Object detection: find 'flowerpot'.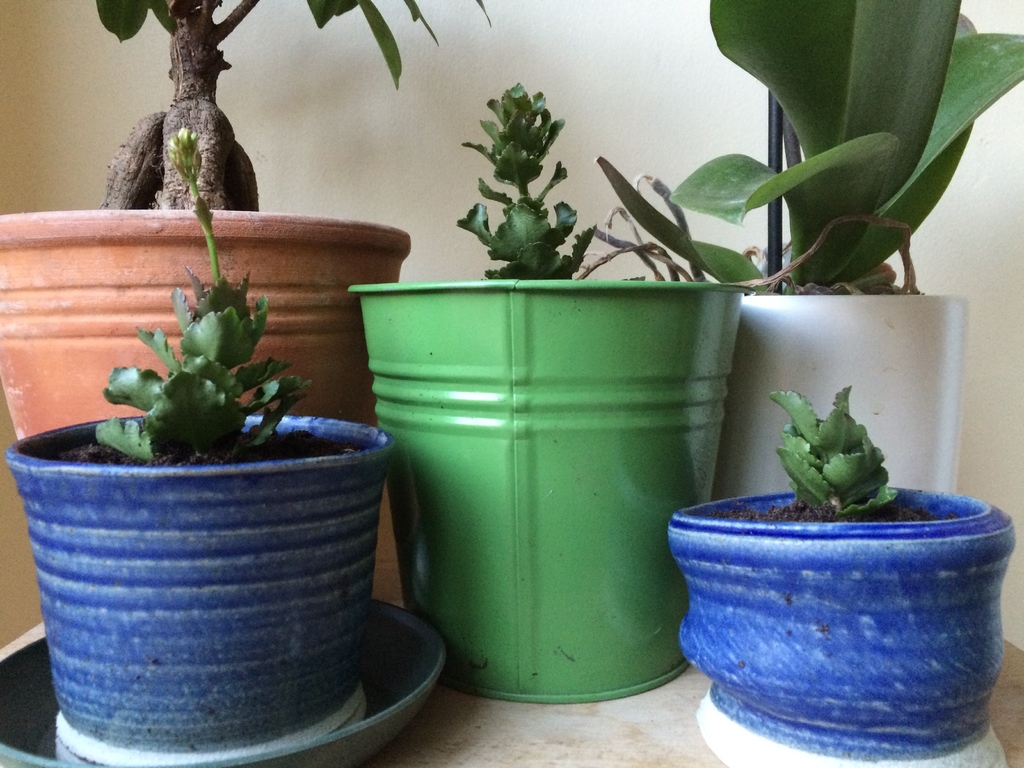
0,210,415,436.
